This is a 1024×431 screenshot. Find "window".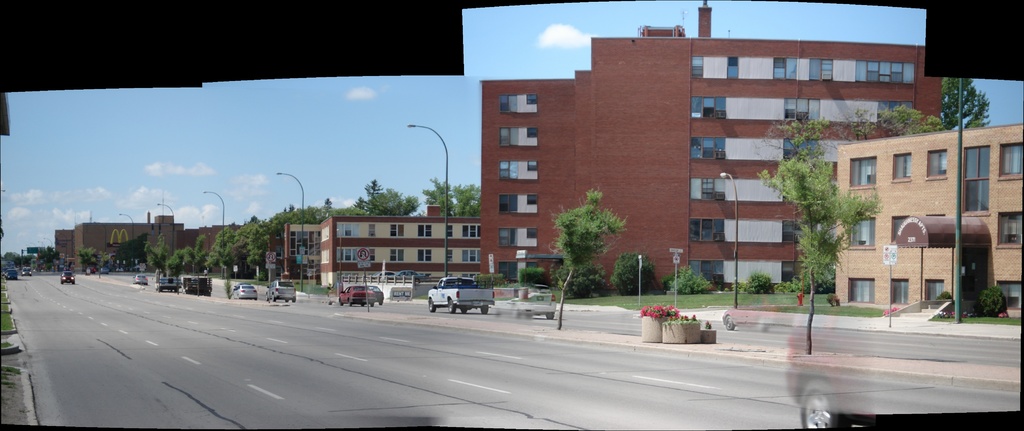
Bounding box: [left=891, top=151, right=913, bottom=181].
